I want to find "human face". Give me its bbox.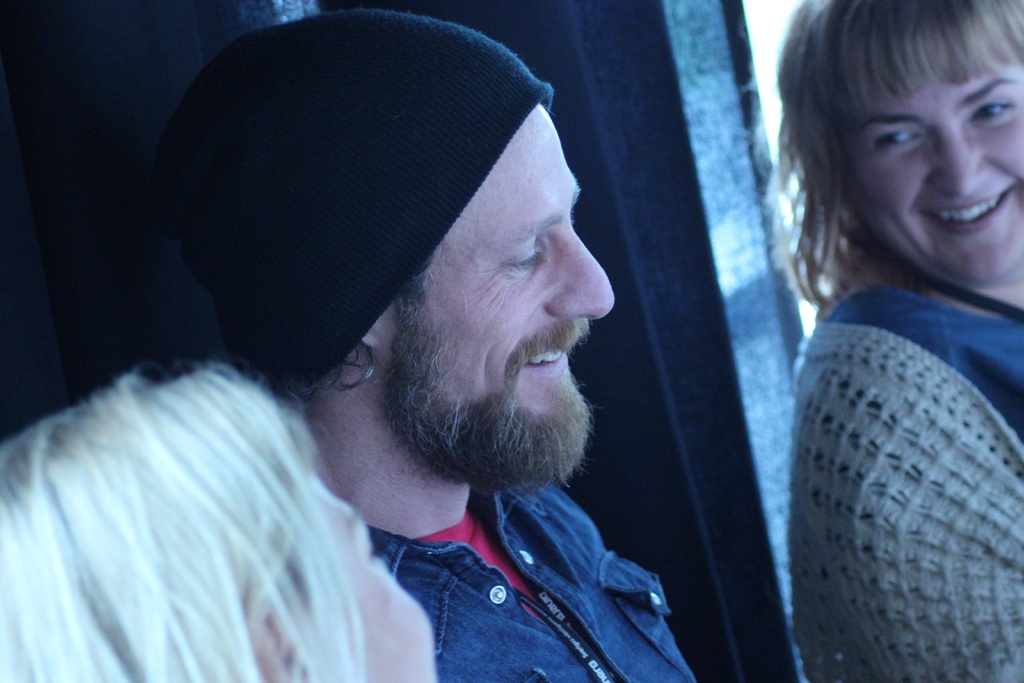
bbox=[838, 37, 1023, 286].
